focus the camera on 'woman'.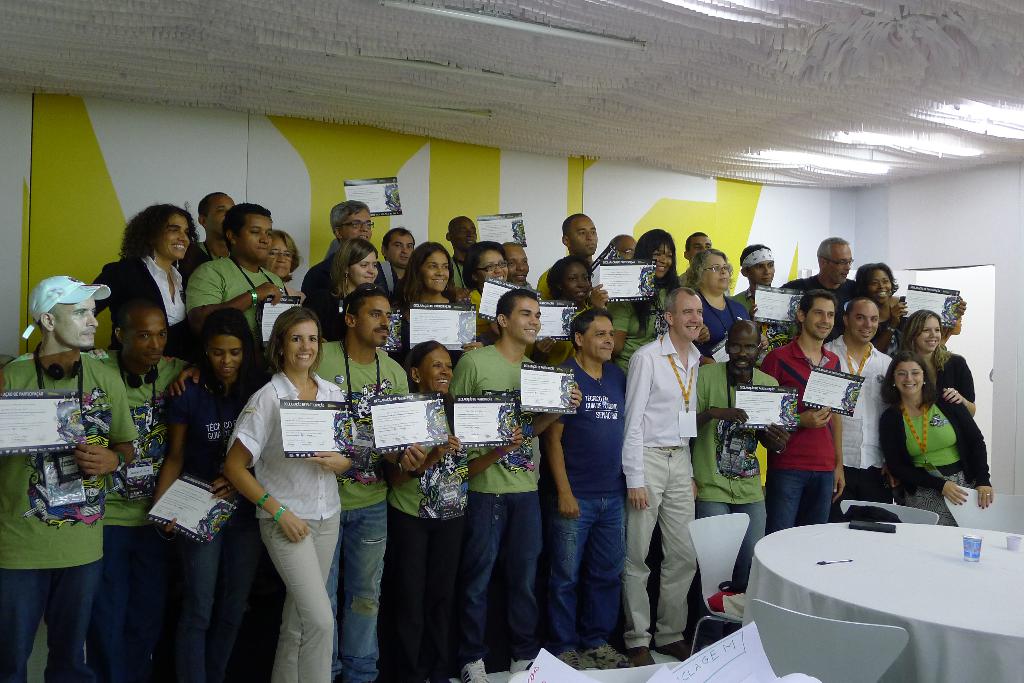
Focus region: (385, 245, 485, 360).
